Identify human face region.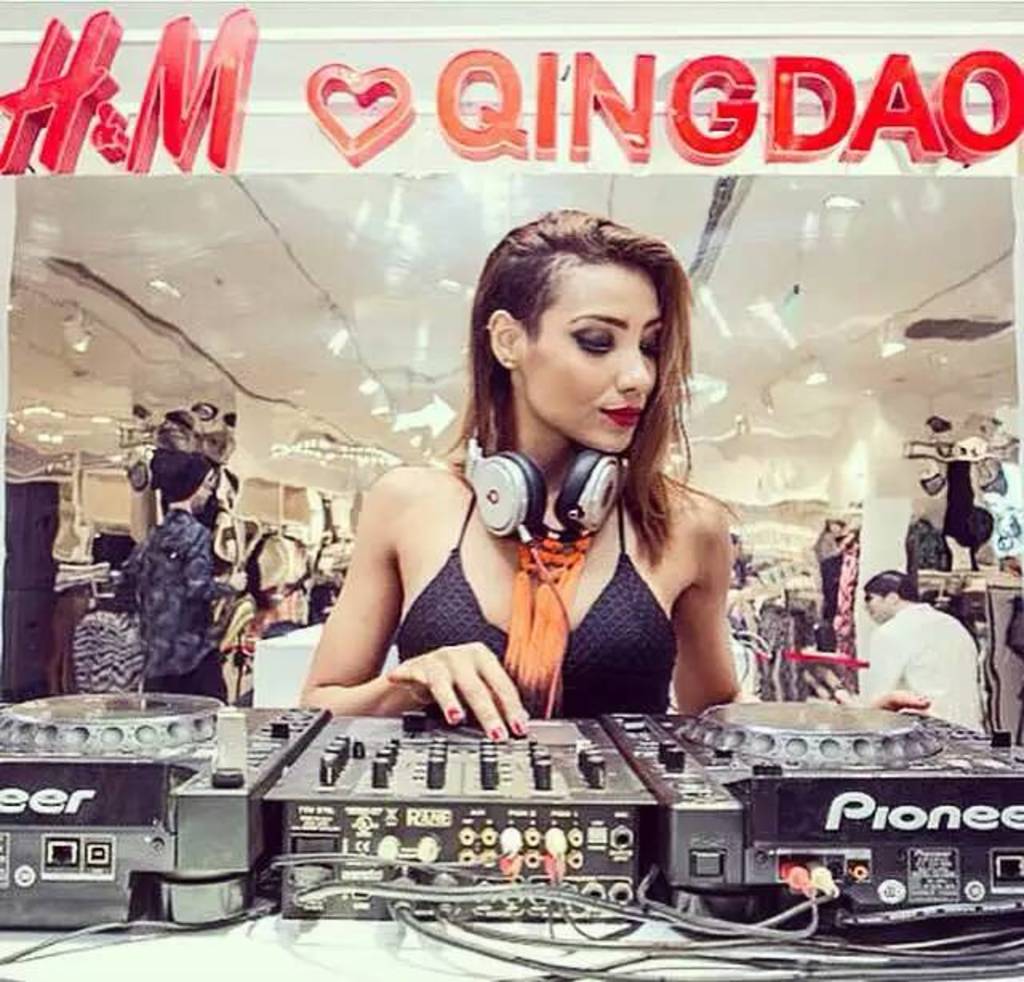
Region: rect(198, 467, 216, 510).
